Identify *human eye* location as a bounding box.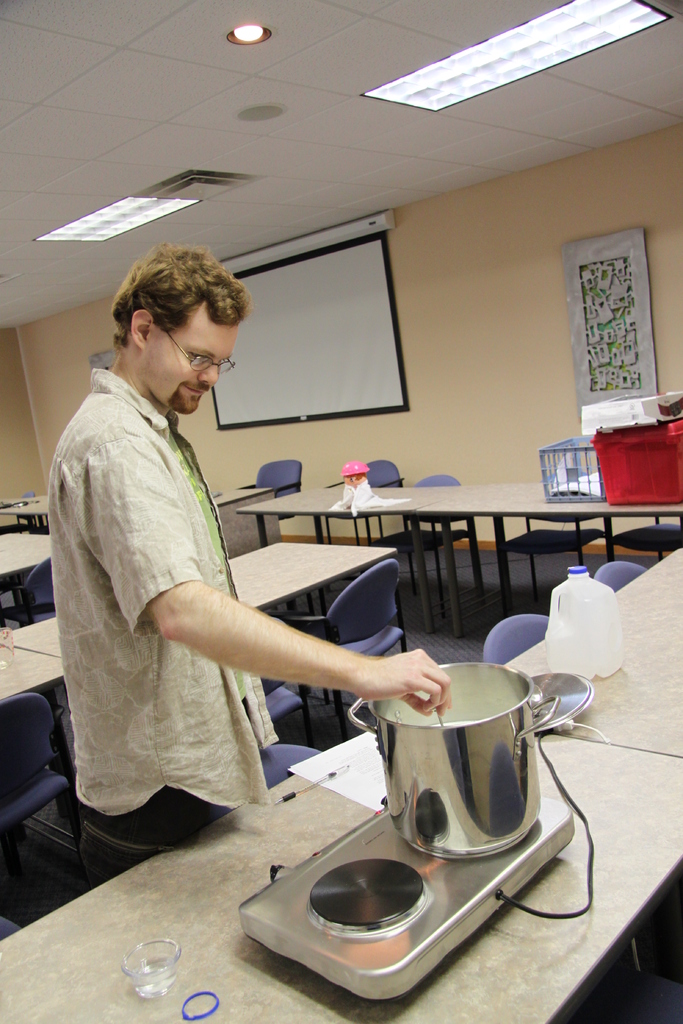
bbox(184, 351, 212, 364).
